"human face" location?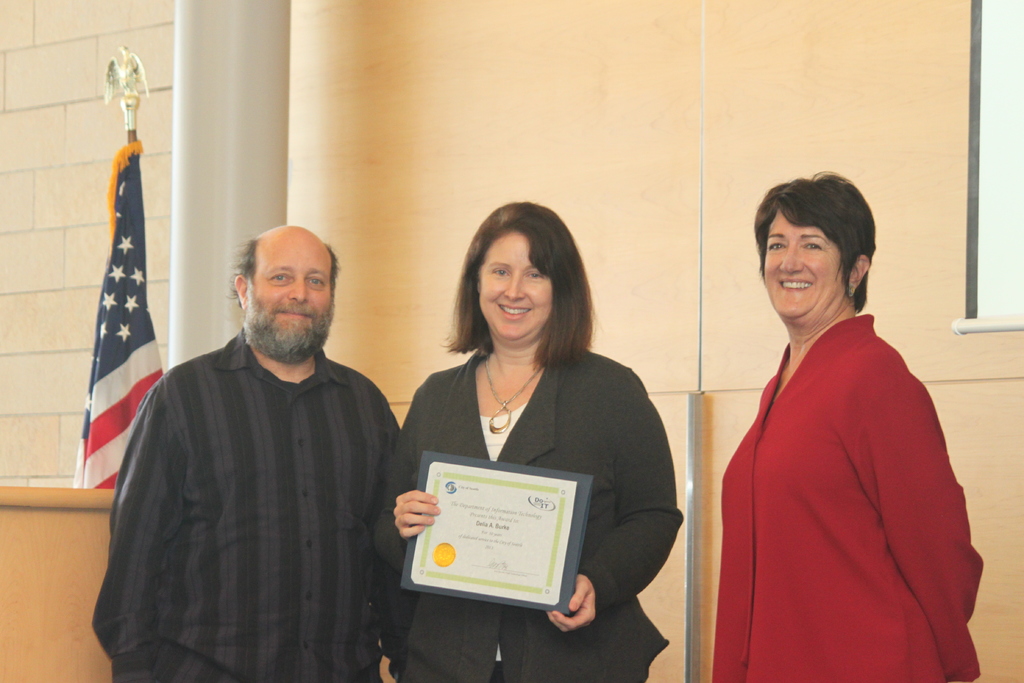
rect(250, 235, 332, 341)
